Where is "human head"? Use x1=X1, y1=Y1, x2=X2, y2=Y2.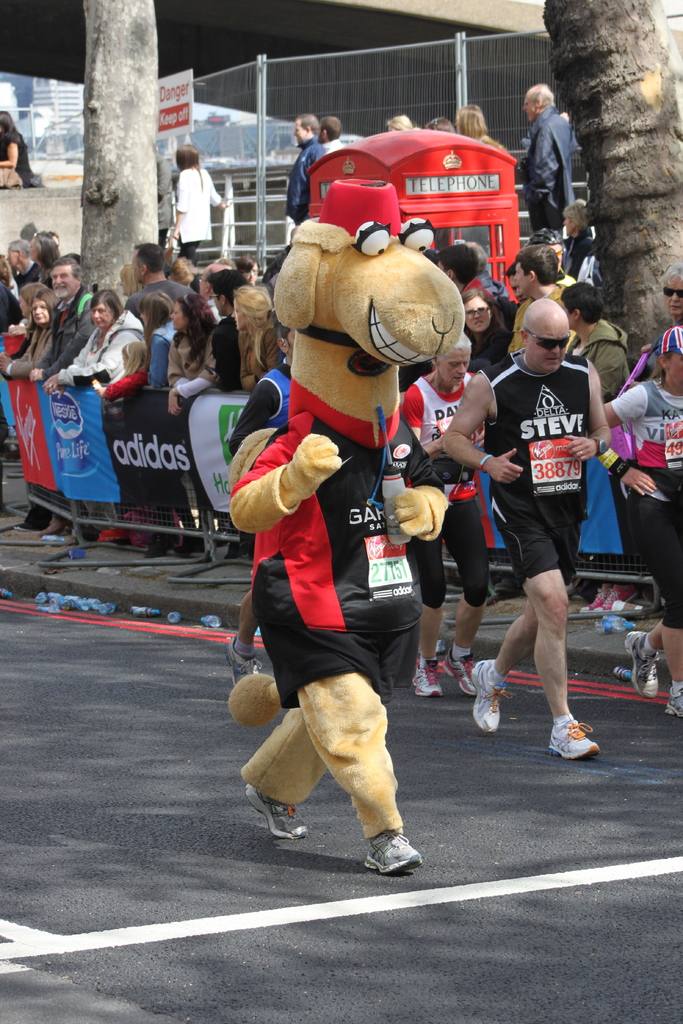
x1=276, y1=325, x2=294, y2=356.
